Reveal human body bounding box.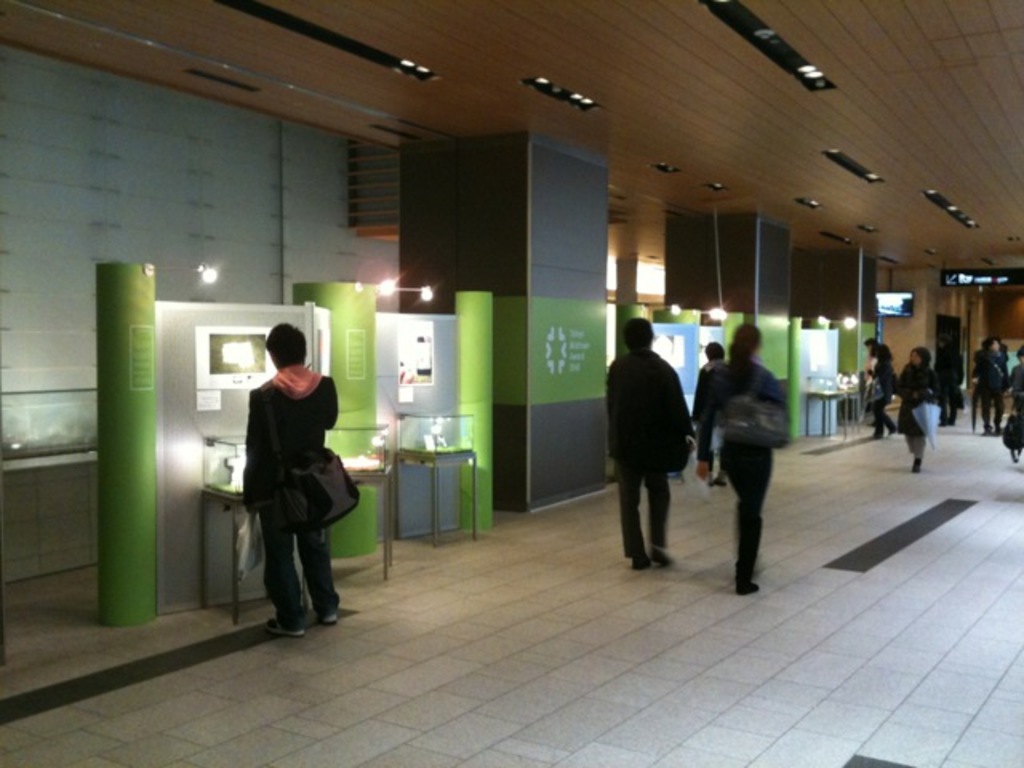
Revealed: (x1=226, y1=330, x2=349, y2=627).
